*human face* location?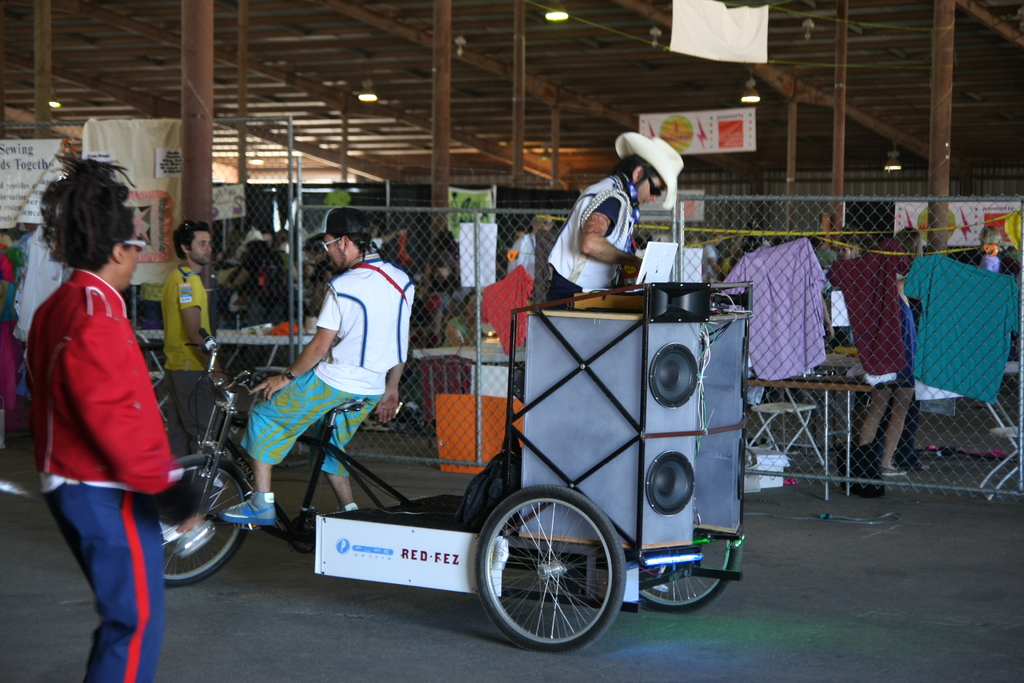
(left=639, top=176, right=663, bottom=203)
